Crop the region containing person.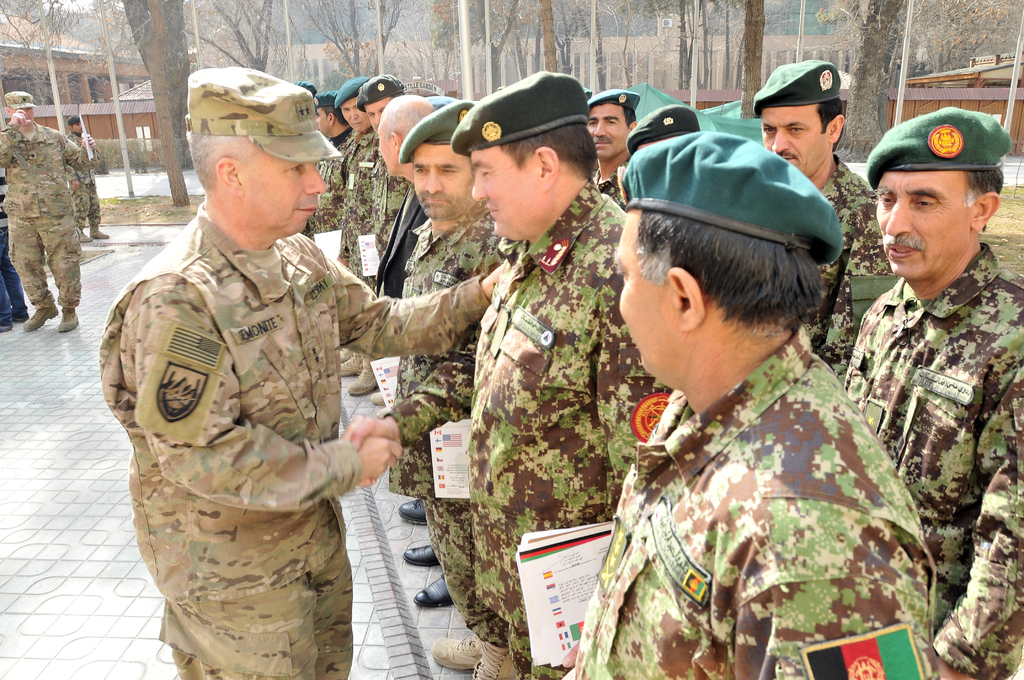
Crop region: l=0, t=166, r=29, b=331.
